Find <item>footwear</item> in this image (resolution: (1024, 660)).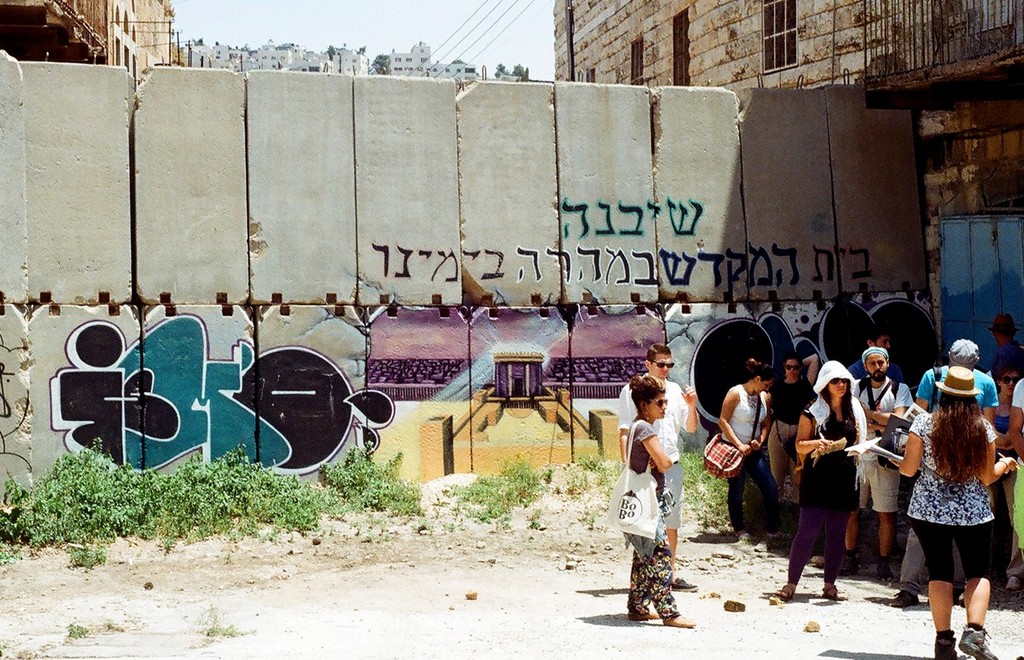
l=839, t=545, r=855, b=572.
